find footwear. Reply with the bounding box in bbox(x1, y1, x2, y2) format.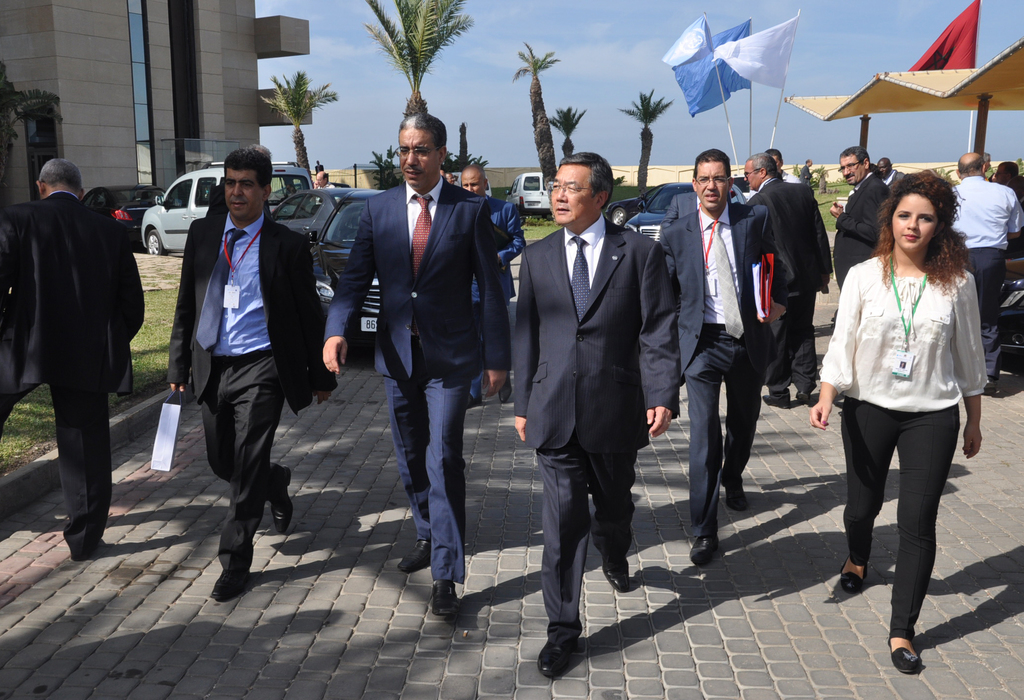
bbox(401, 540, 429, 575).
